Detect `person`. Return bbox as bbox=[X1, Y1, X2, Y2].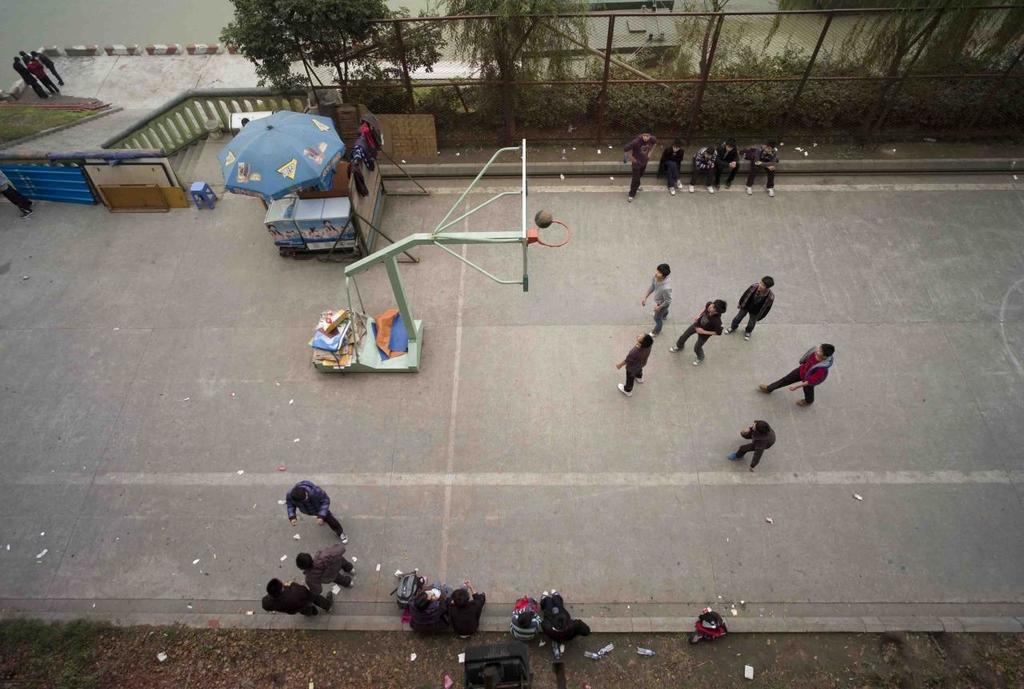
bbox=[686, 609, 728, 645].
